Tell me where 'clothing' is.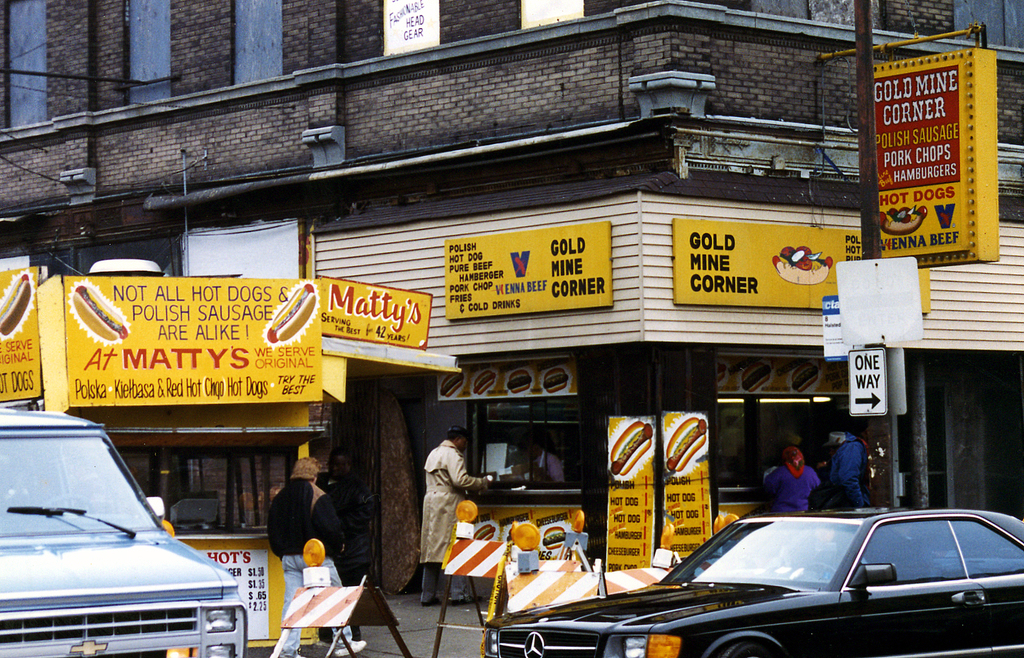
'clothing' is at 528/447/563/486.
